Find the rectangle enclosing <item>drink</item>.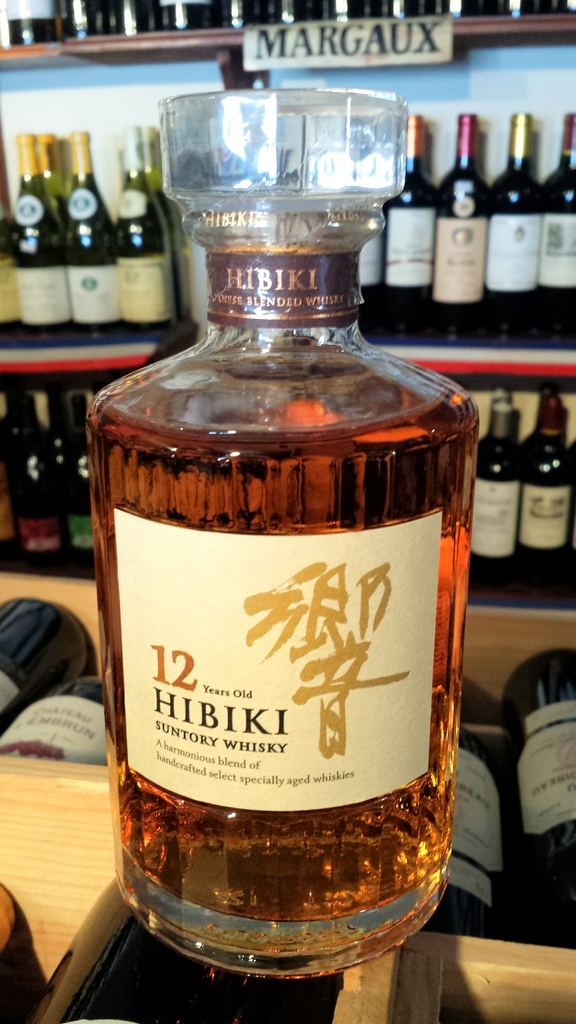
select_region(0, 113, 575, 333).
